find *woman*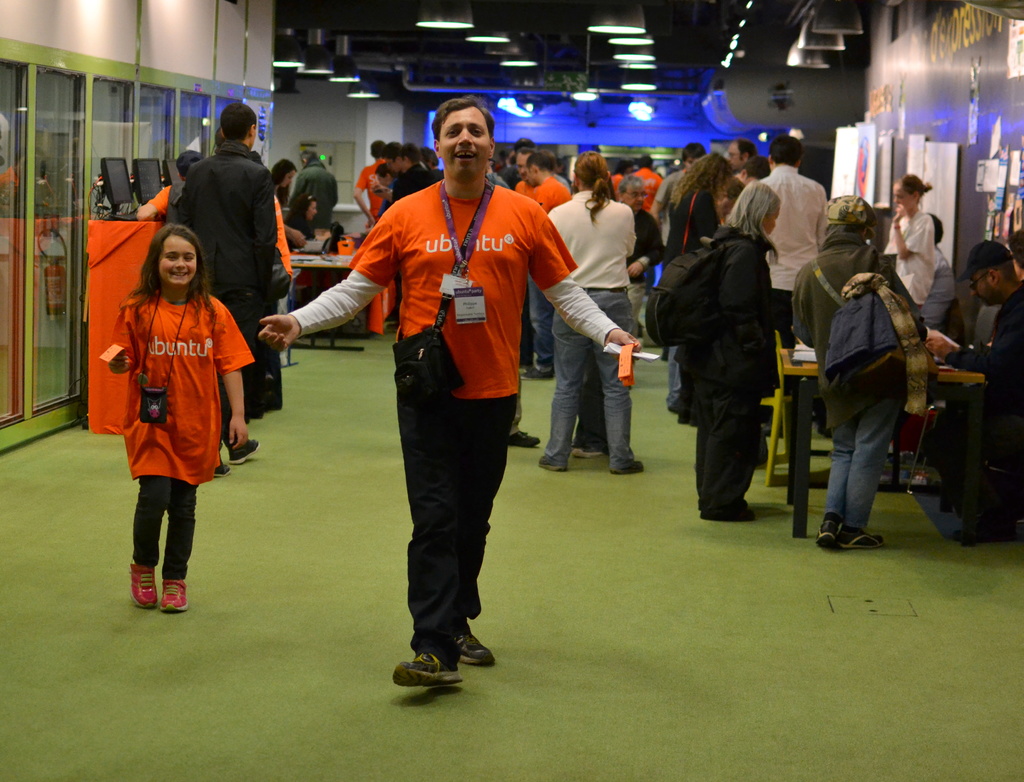
668 179 780 514
